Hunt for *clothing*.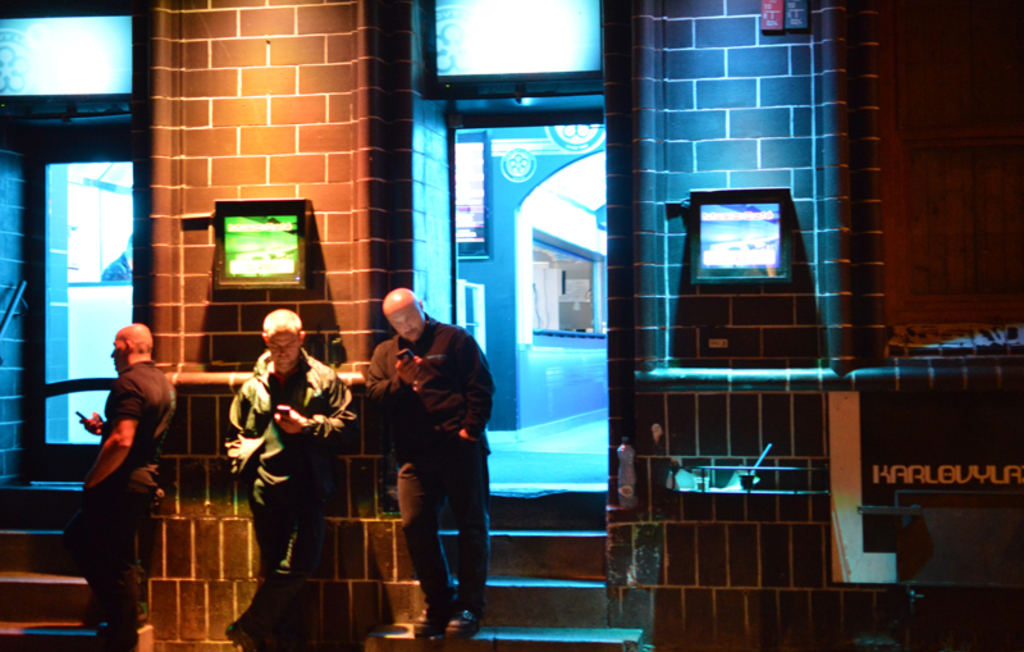
Hunted down at <region>224, 350, 353, 642</region>.
